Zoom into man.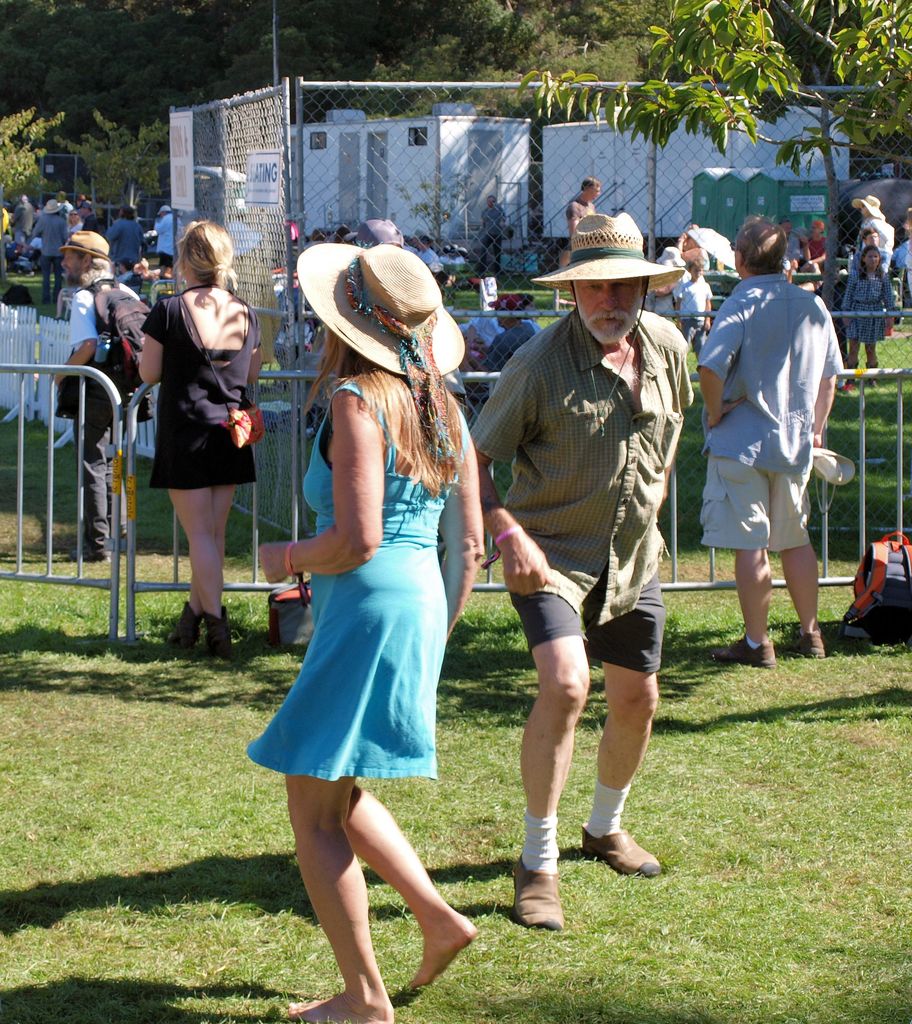
Zoom target: bbox=(115, 258, 132, 282).
